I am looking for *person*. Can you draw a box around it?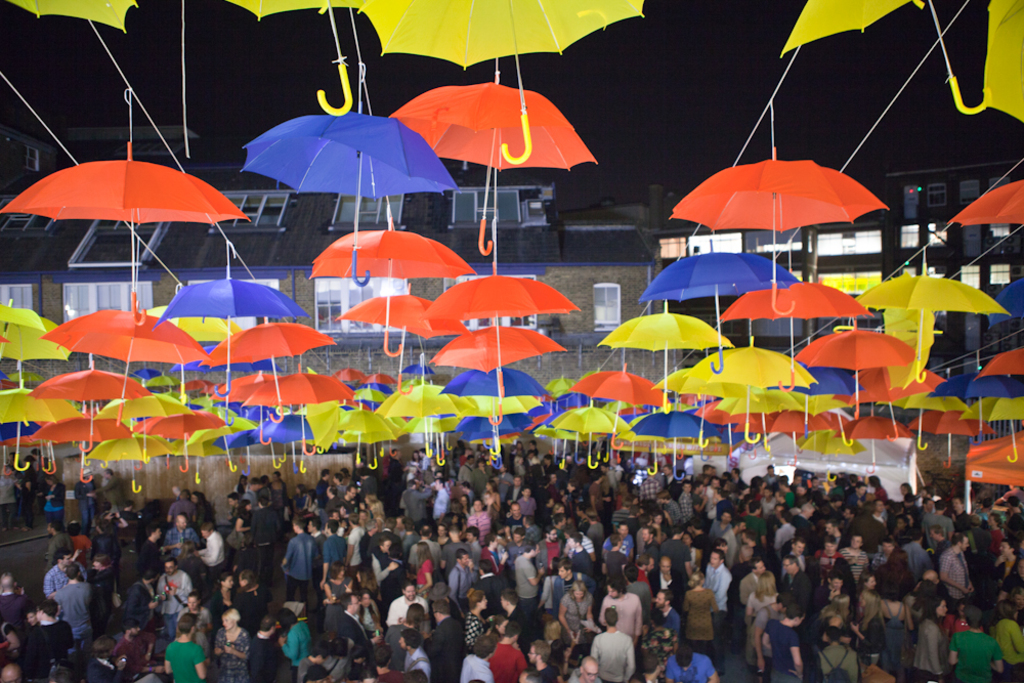
Sure, the bounding box is detection(119, 498, 137, 519).
